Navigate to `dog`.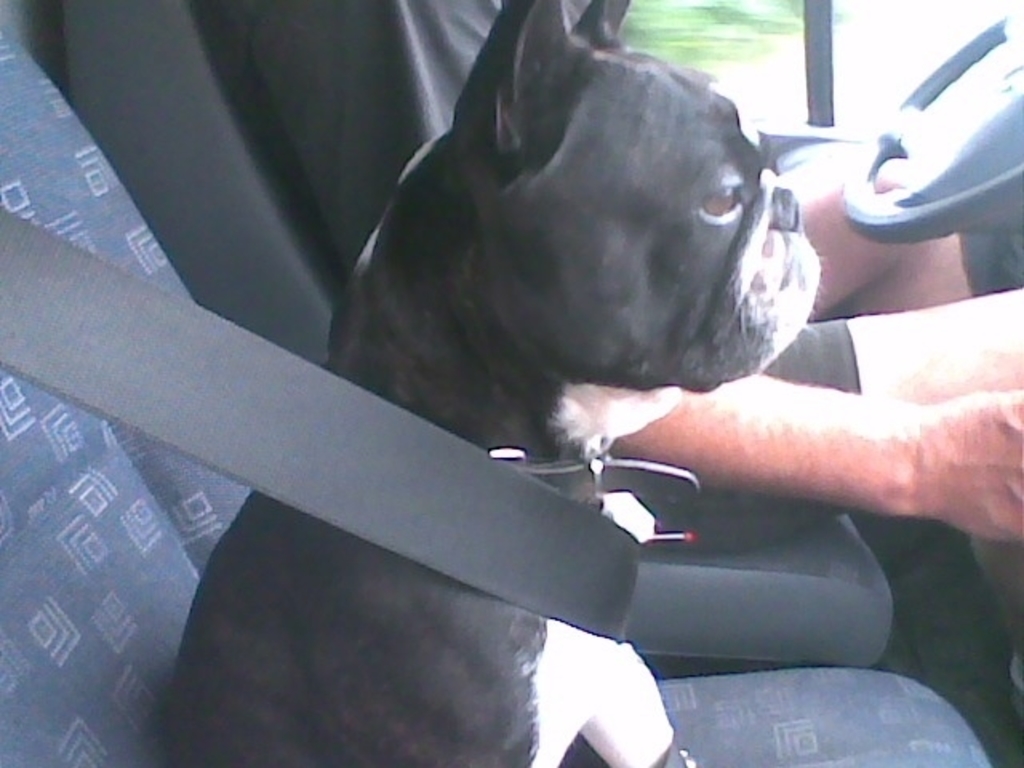
Navigation target: [x1=163, y1=0, x2=827, y2=766].
